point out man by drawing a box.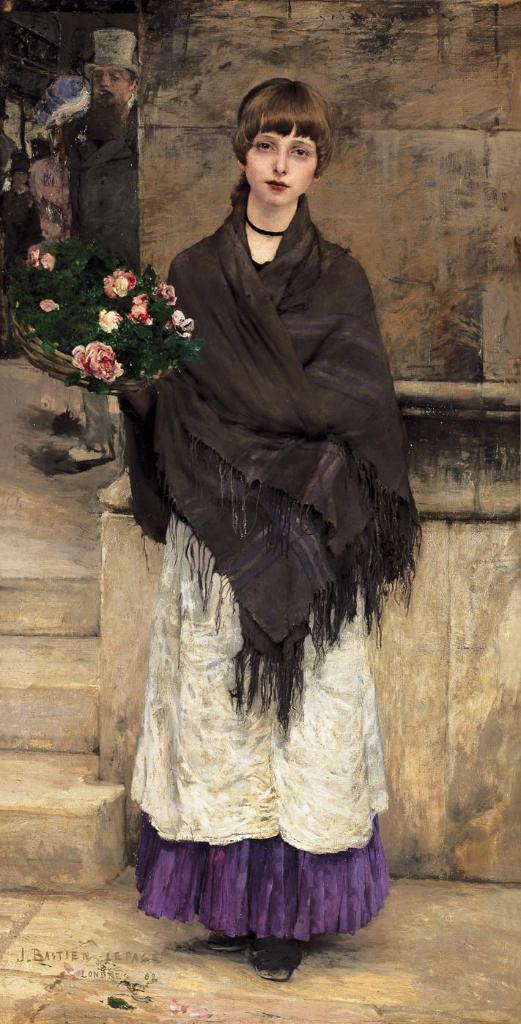
<bbox>48, 12, 153, 467</bbox>.
